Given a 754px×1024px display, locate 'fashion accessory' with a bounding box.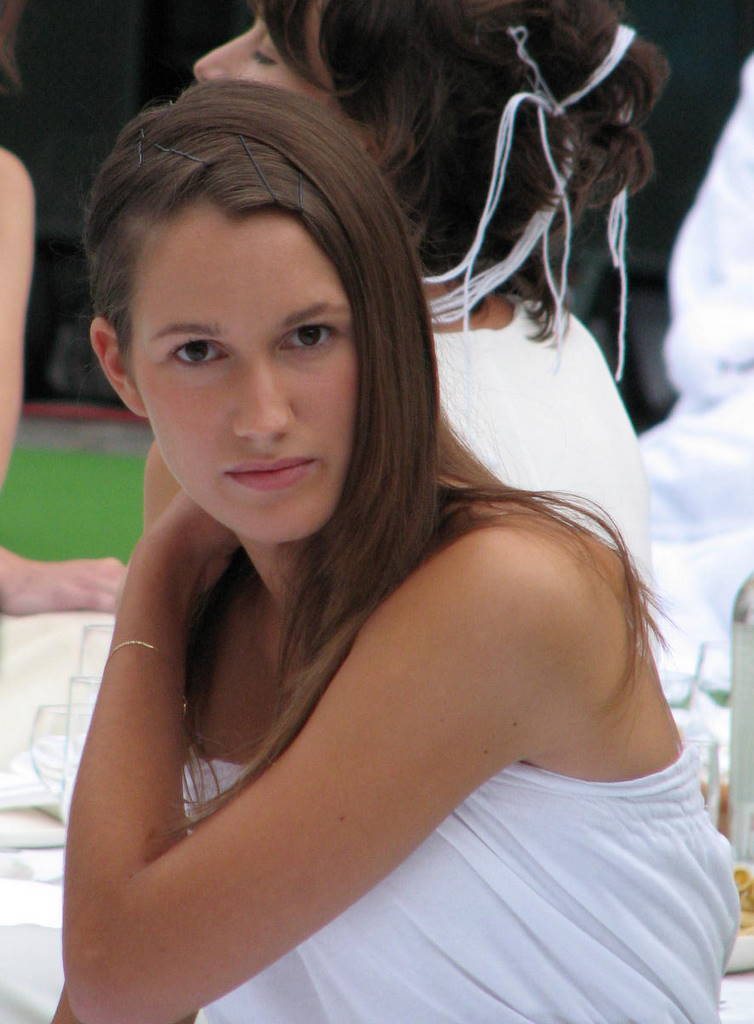
Located: (left=110, top=638, right=189, bottom=716).
